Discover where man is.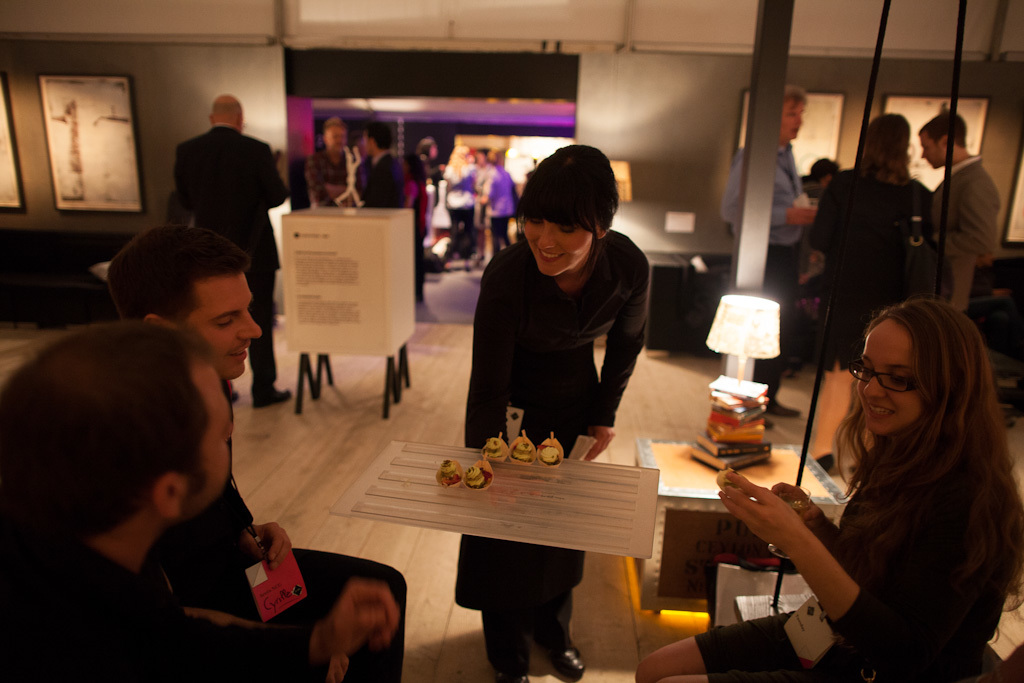
Discovered at detection(166, 91, 289, 403).
